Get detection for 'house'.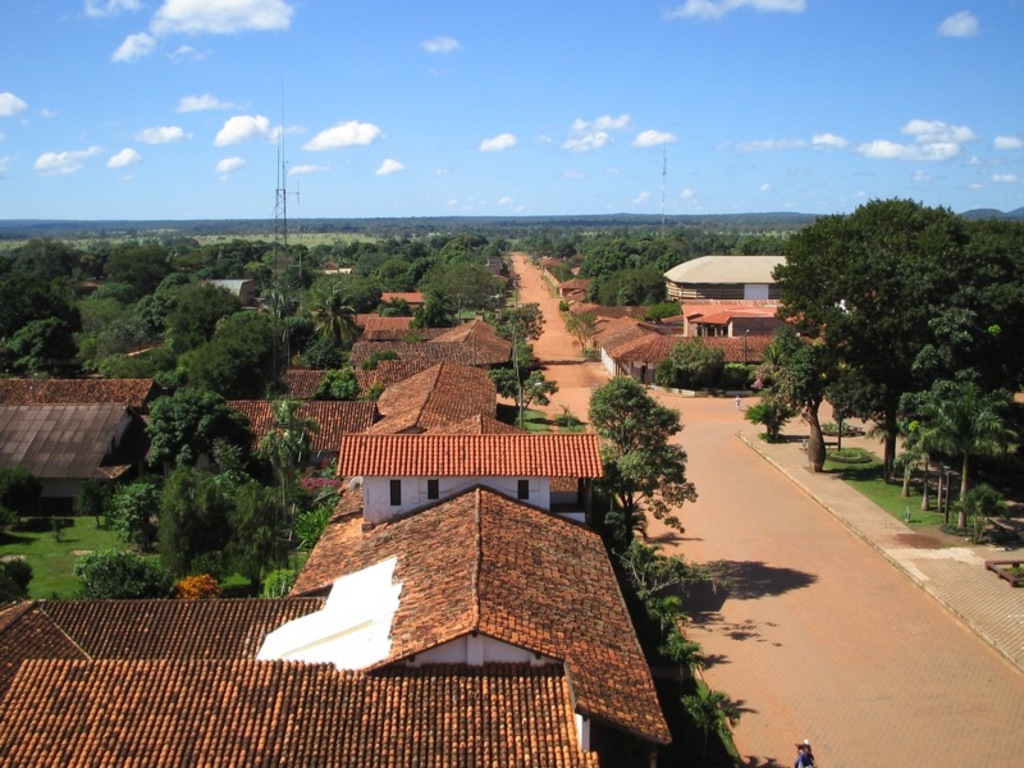
Detection: locate(193, 275, 266, 308).
